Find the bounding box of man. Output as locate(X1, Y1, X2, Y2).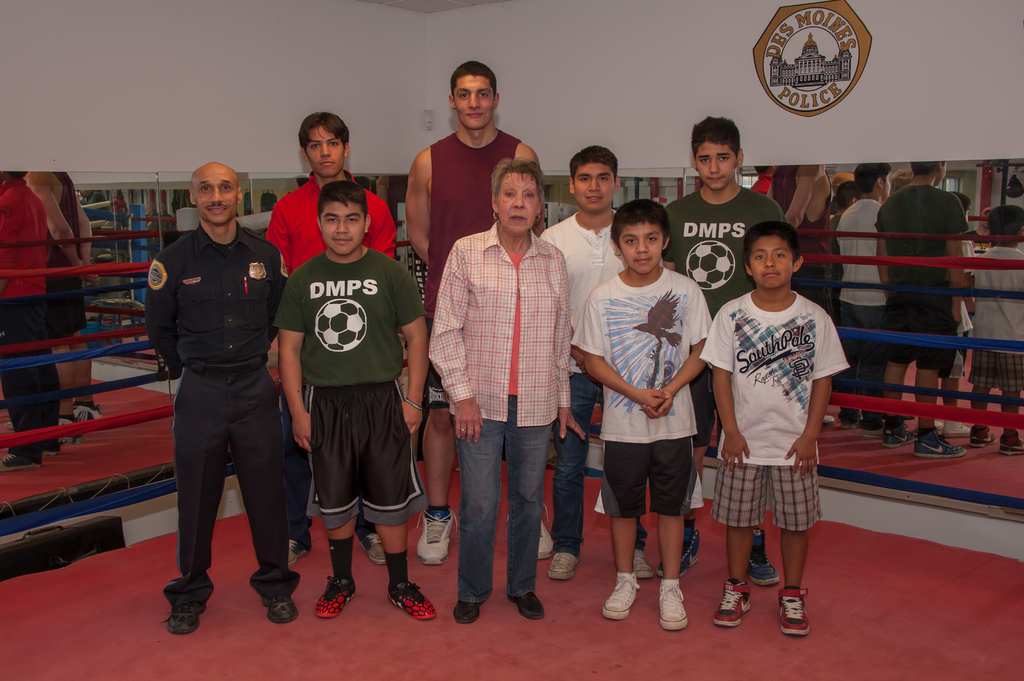
locate(534, 142, 638, 586).
